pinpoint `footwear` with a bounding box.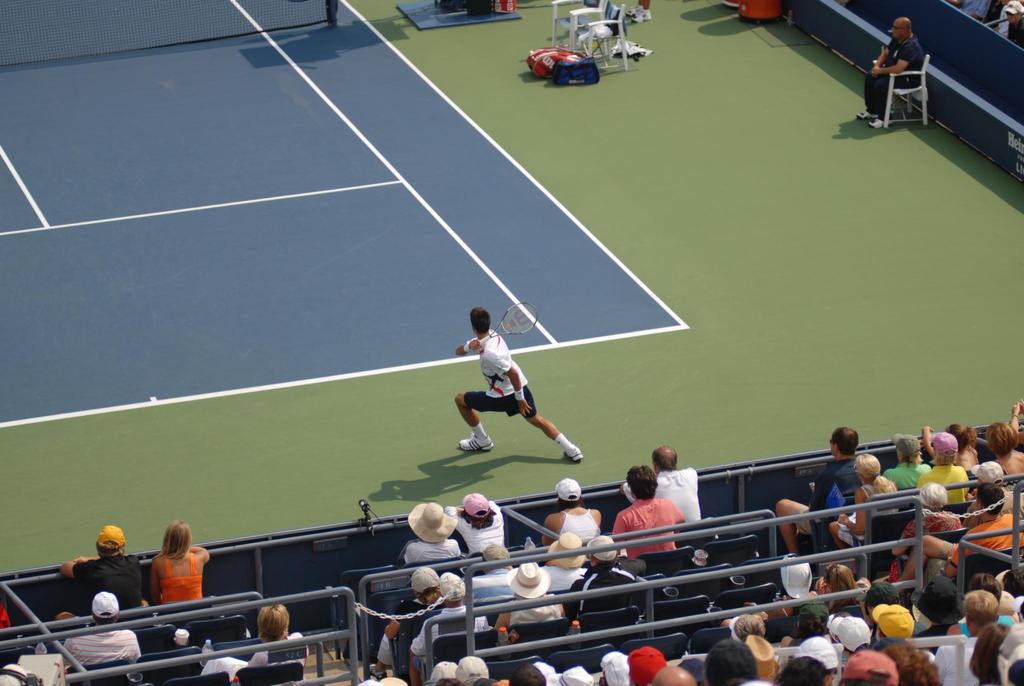
458,430,493,453.
